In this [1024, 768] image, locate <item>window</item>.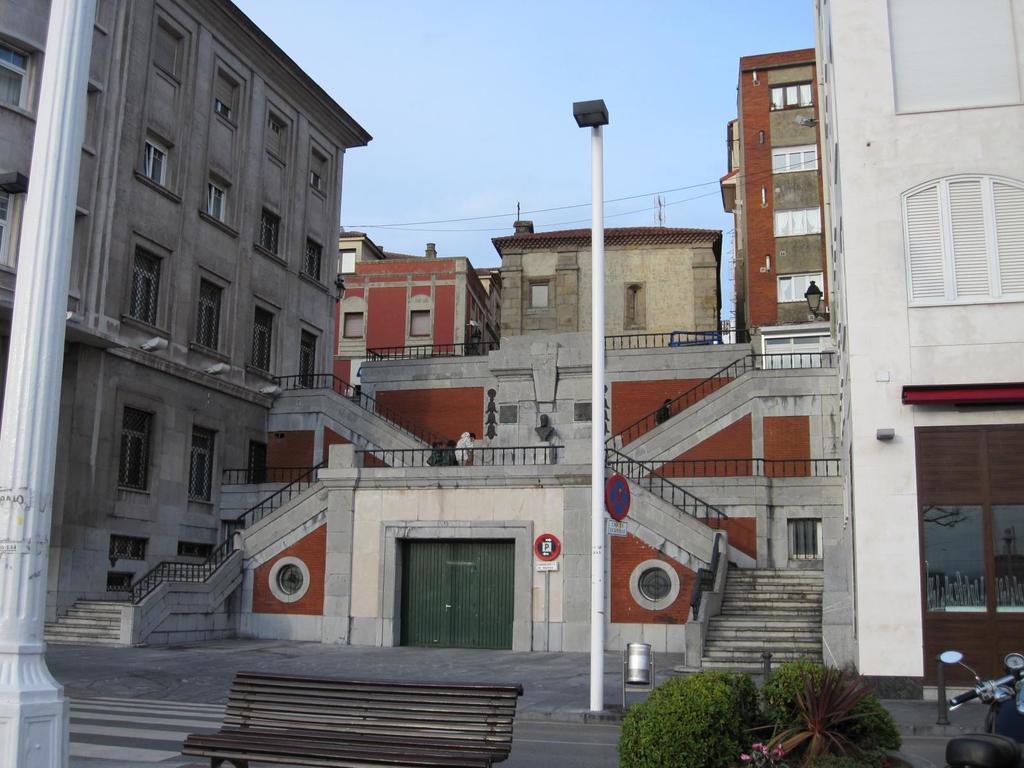
Bounding box: bbox=[137, 131, 170, 189].
